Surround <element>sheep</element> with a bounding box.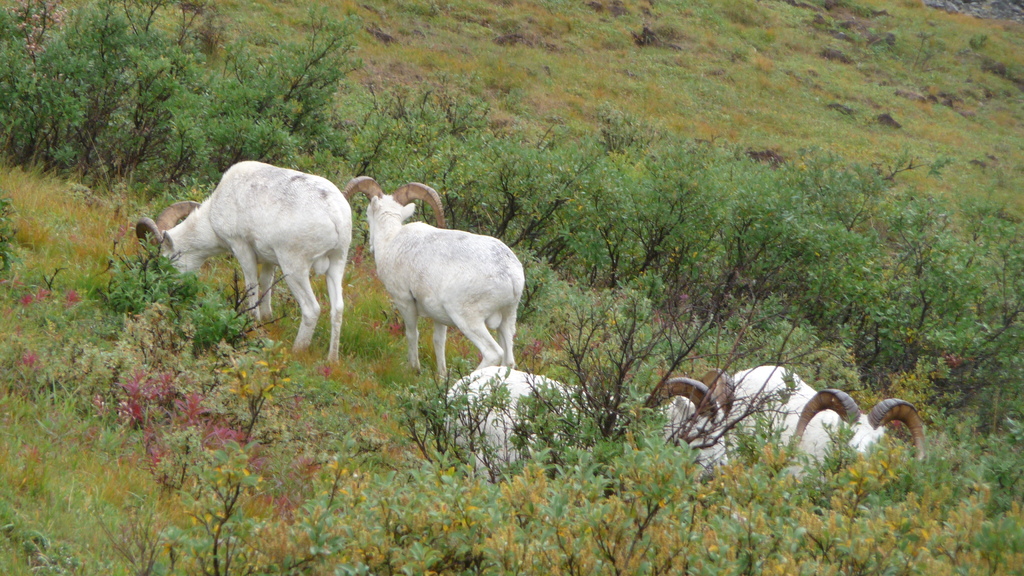
bbox=[133, 159, 354, 365].
